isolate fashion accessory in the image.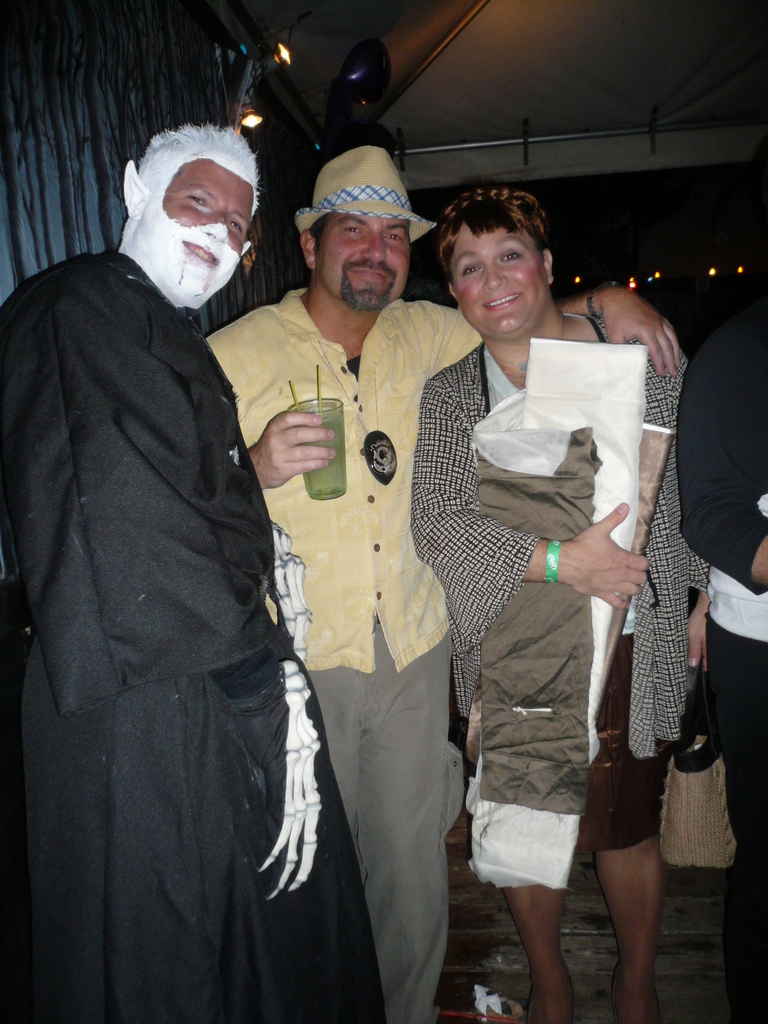
Isolated region: rect(294, 141, 439, 244).
